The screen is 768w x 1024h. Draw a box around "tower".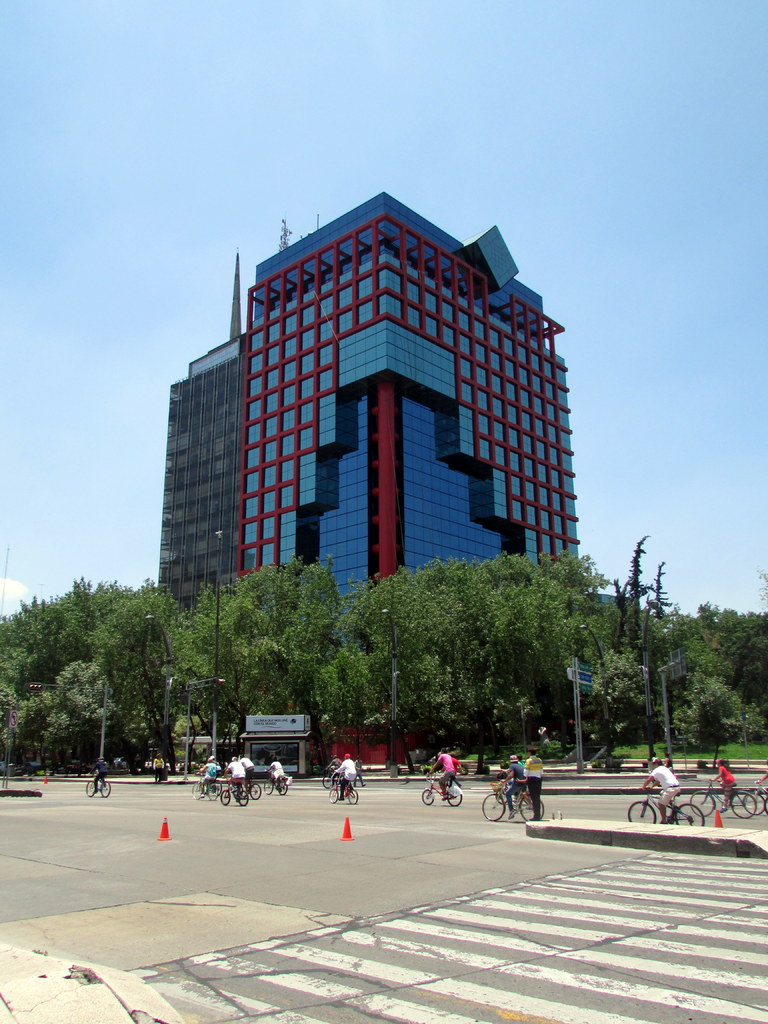
<box>154,146,583,712</box>.
